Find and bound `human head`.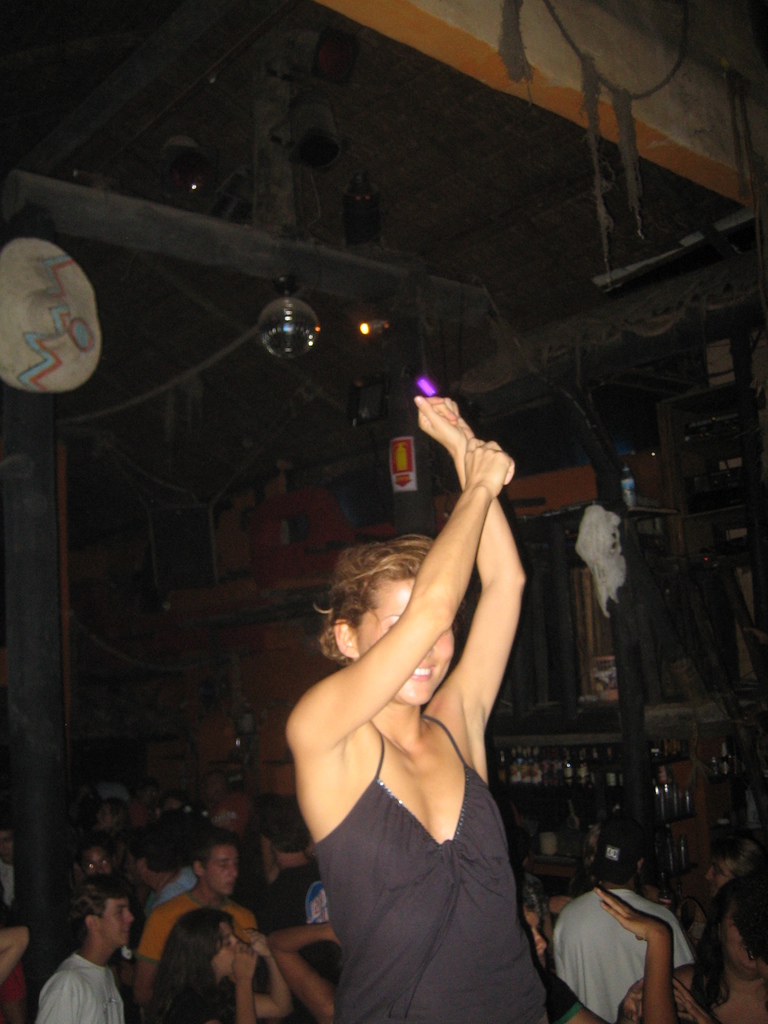
Bound: box=[125, 830, 177, 883].
